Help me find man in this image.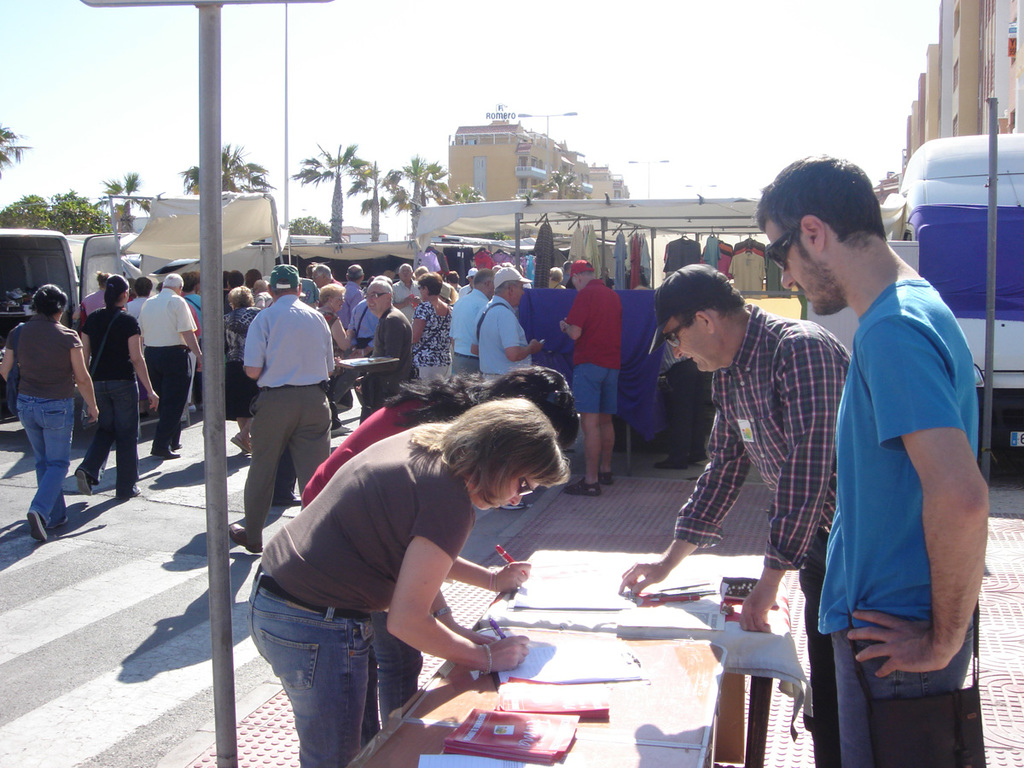
Found it: 473, 265, 542, 376.
